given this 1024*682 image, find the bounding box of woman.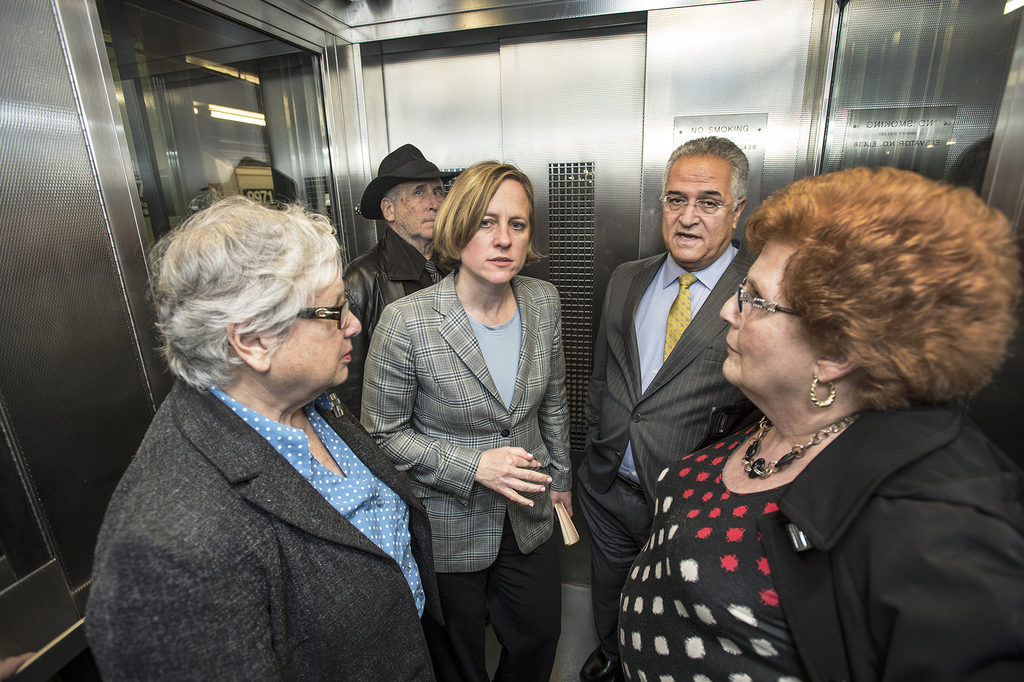
{"x1": 88, "y1": 180, "x2": 435, "y2": 679}.
